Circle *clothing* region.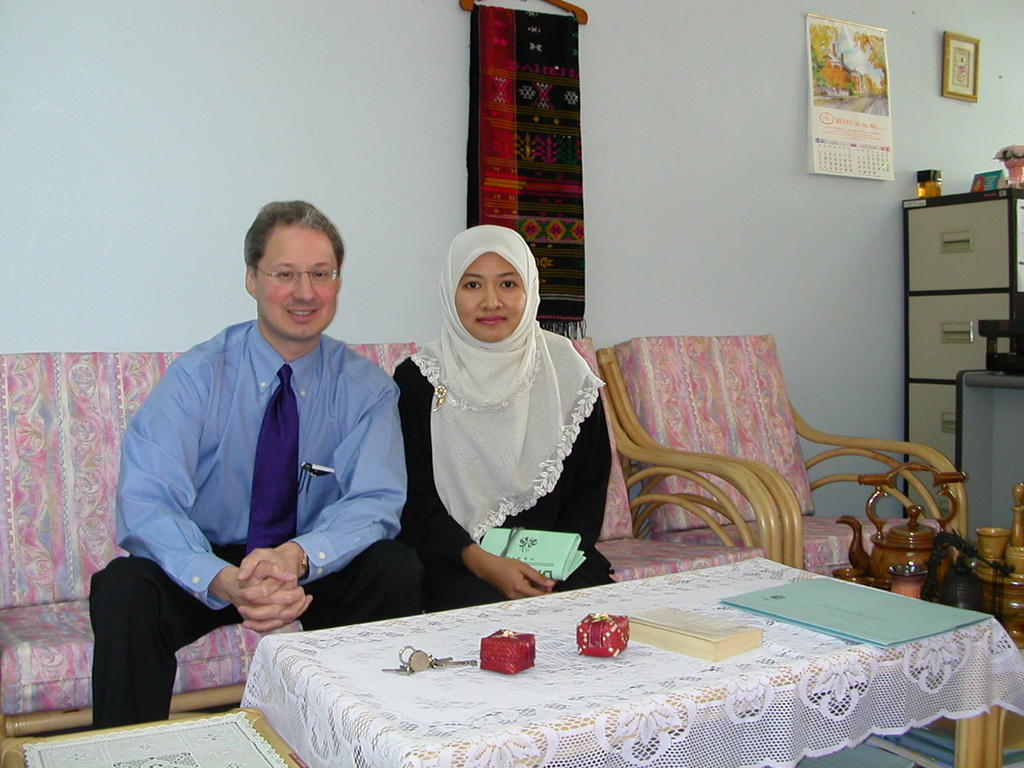
Region: BBox(394, 224, 614, 614).
